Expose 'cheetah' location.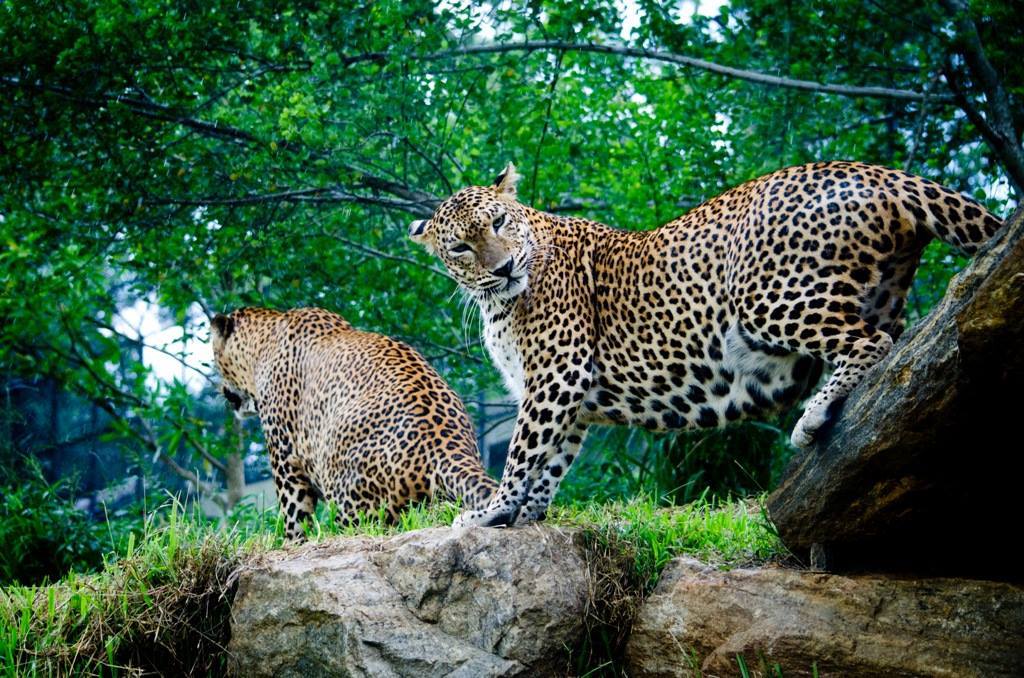
Exposed at (left=208, top=307, right=499, bottom=547).
